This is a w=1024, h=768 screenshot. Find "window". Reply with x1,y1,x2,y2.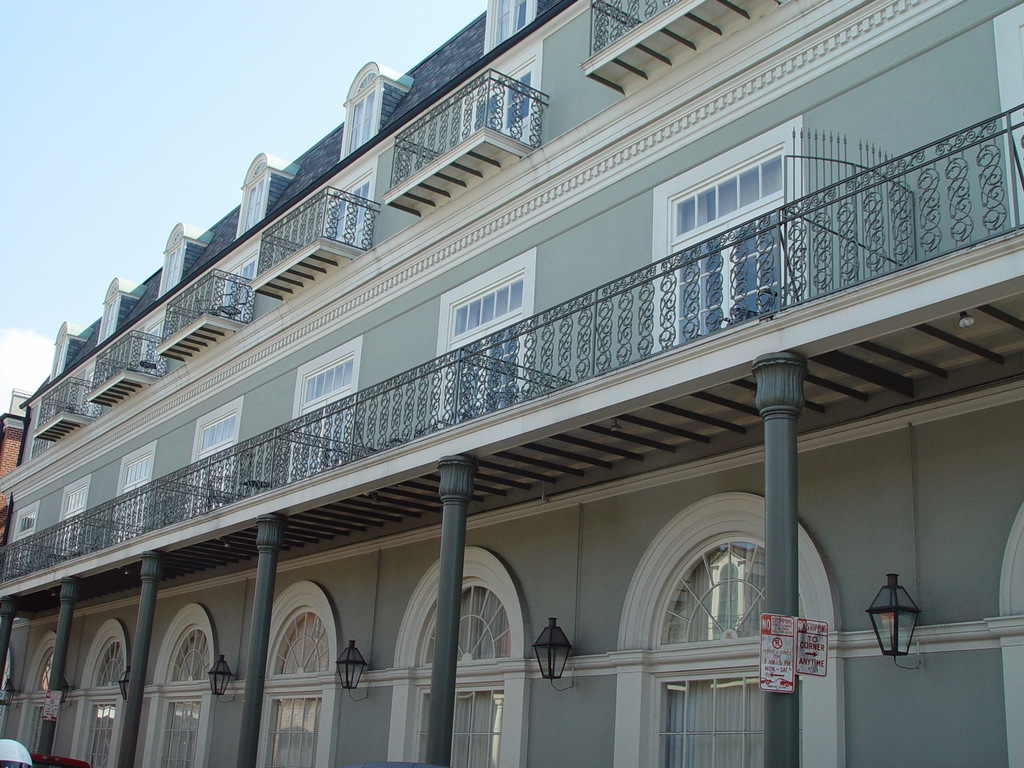
386,545,534,767.
